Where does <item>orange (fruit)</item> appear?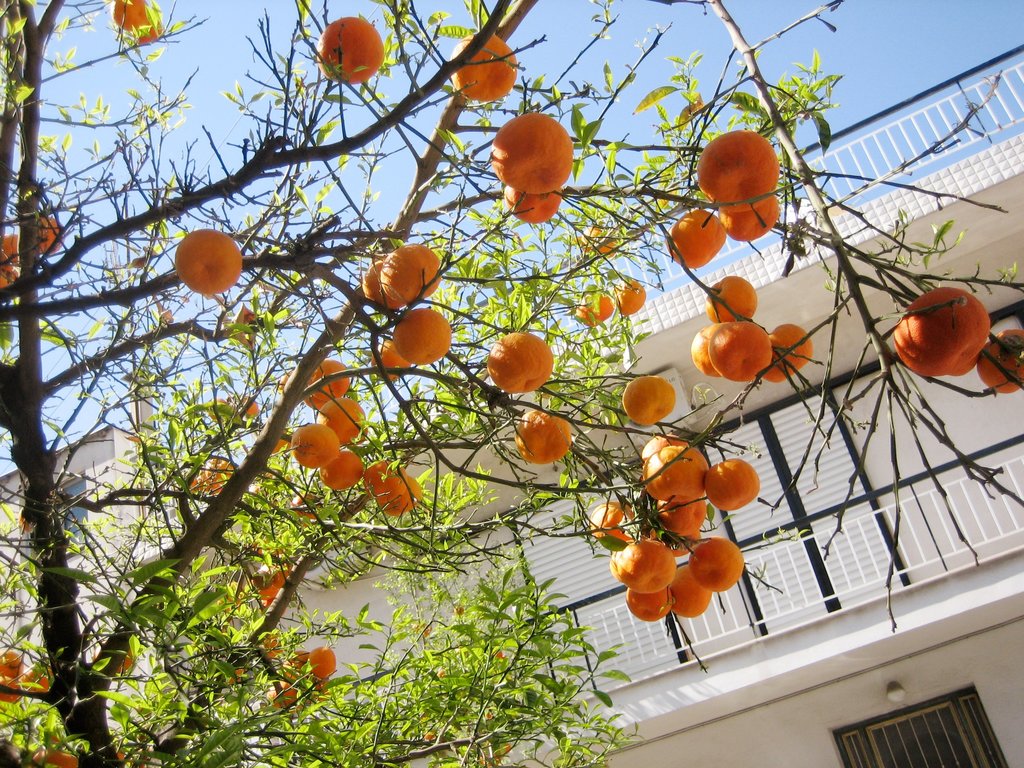
Appears at 616/541/664/589.
